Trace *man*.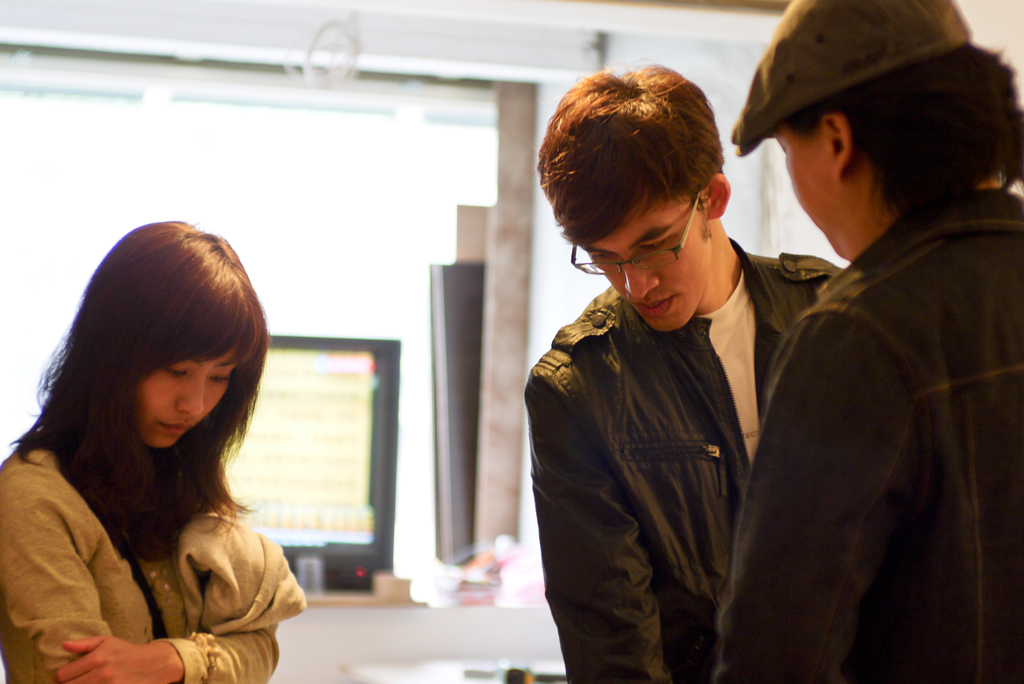
Traced to 514:58:838:683.
